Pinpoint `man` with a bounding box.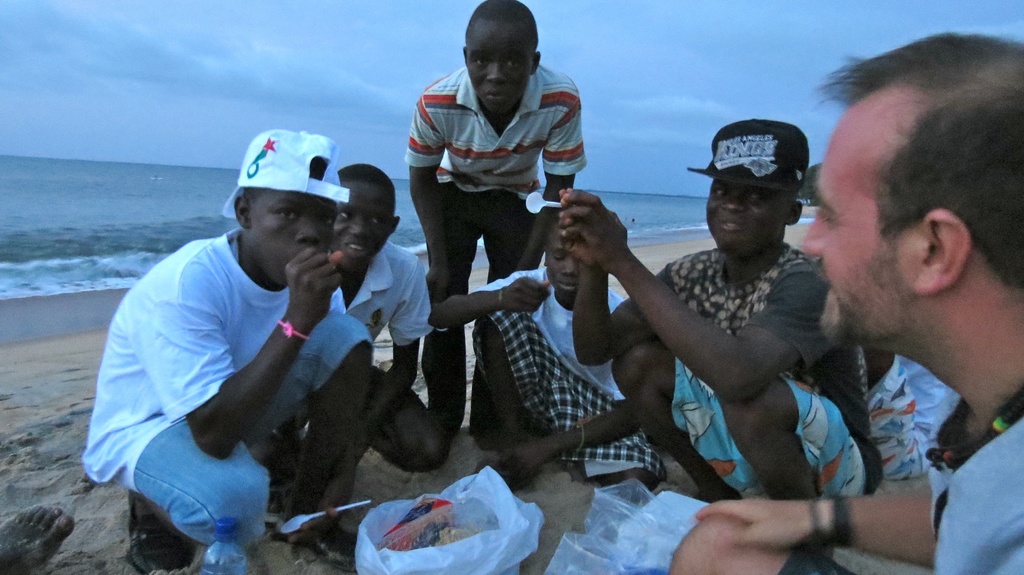
rect(325, 162, 446, 481).
